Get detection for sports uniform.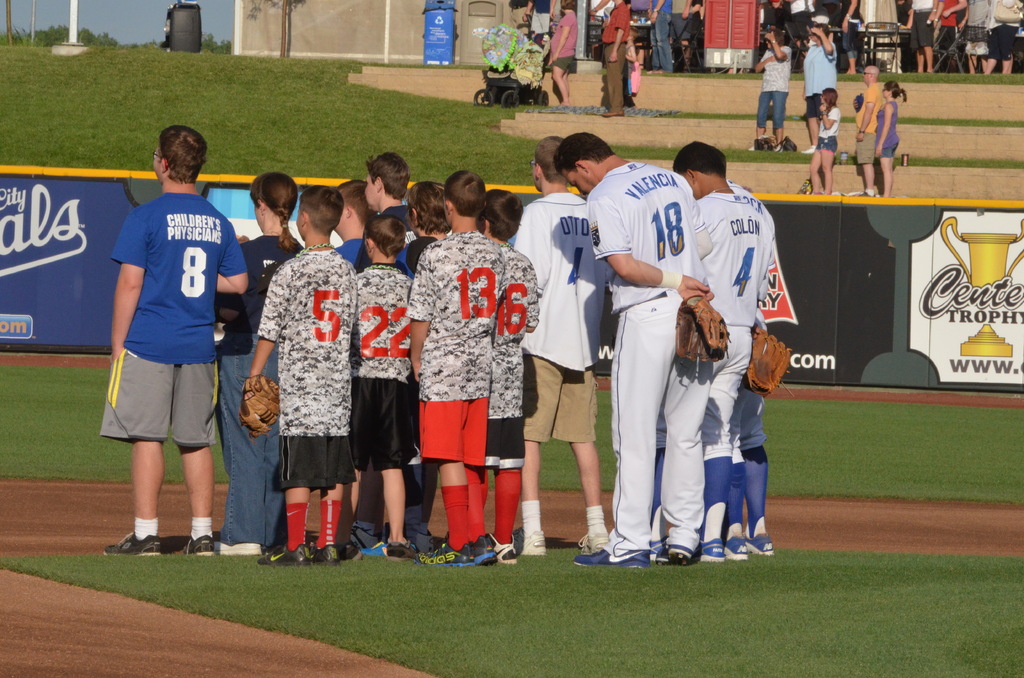
Detection: x1=602, y1=171, x2=739, y2=582.
